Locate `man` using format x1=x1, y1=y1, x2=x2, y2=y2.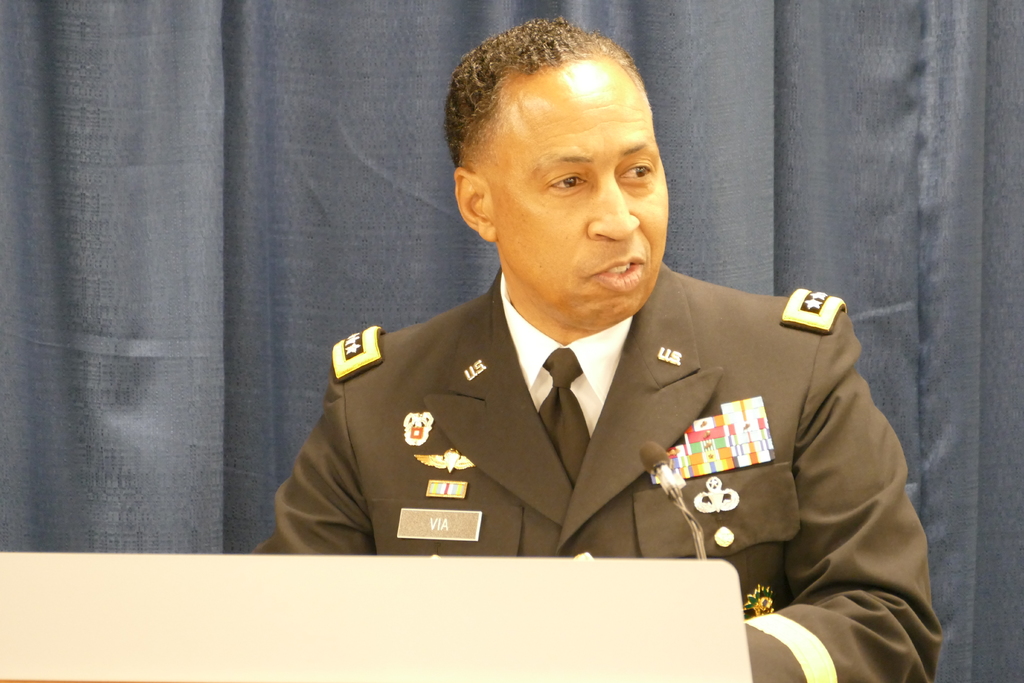
x1=243, y1=13, x2=943, y2=682.
